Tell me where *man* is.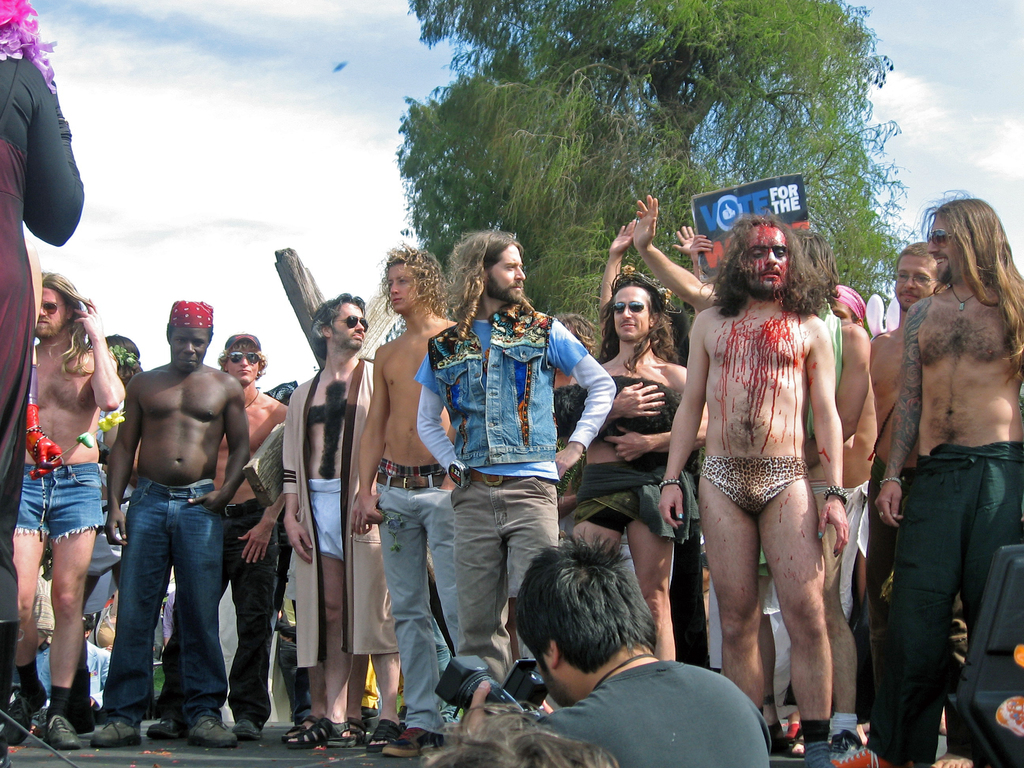
*man* is at 20:273:123:746.
